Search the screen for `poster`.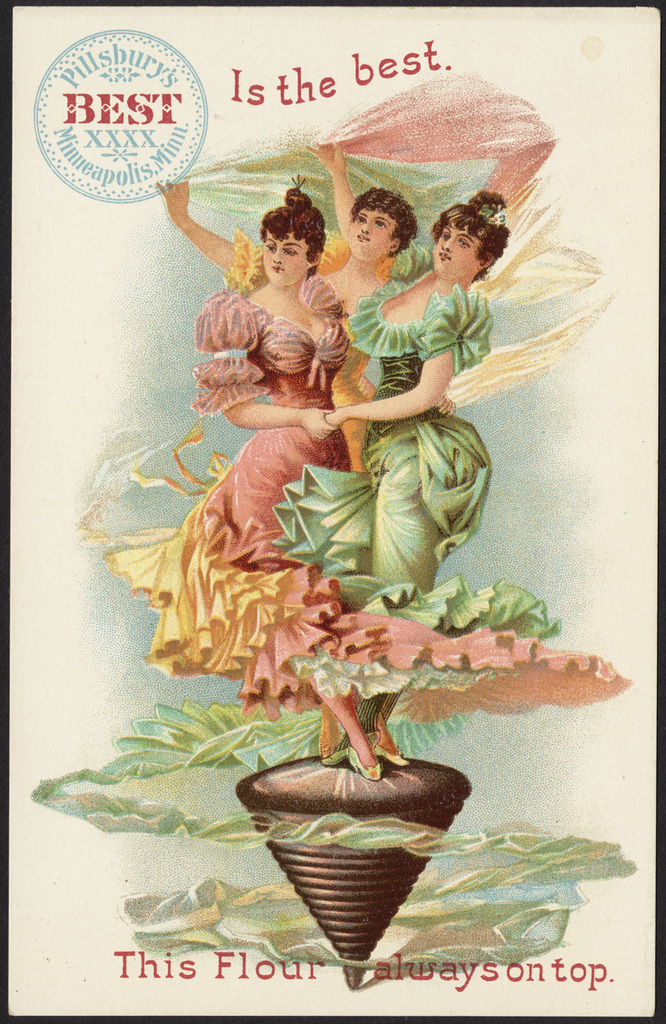
Found at box=[0, 0, 665, 1023].
